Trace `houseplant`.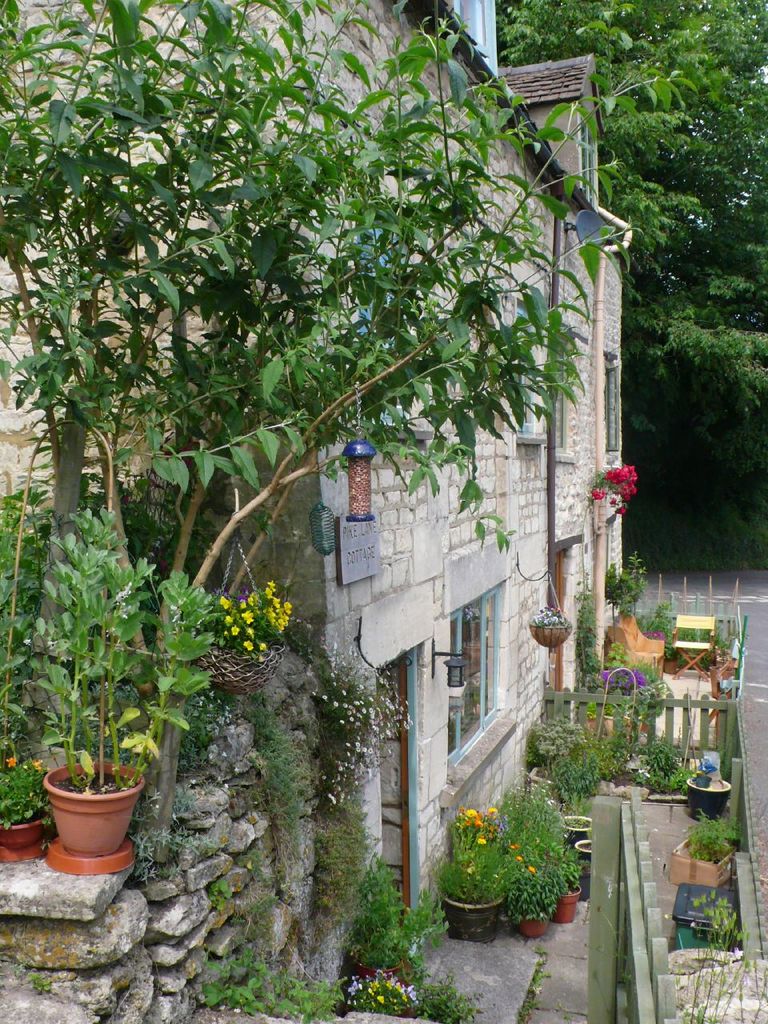
Traced to [left=0, top=750, right=49, bottom=857].
